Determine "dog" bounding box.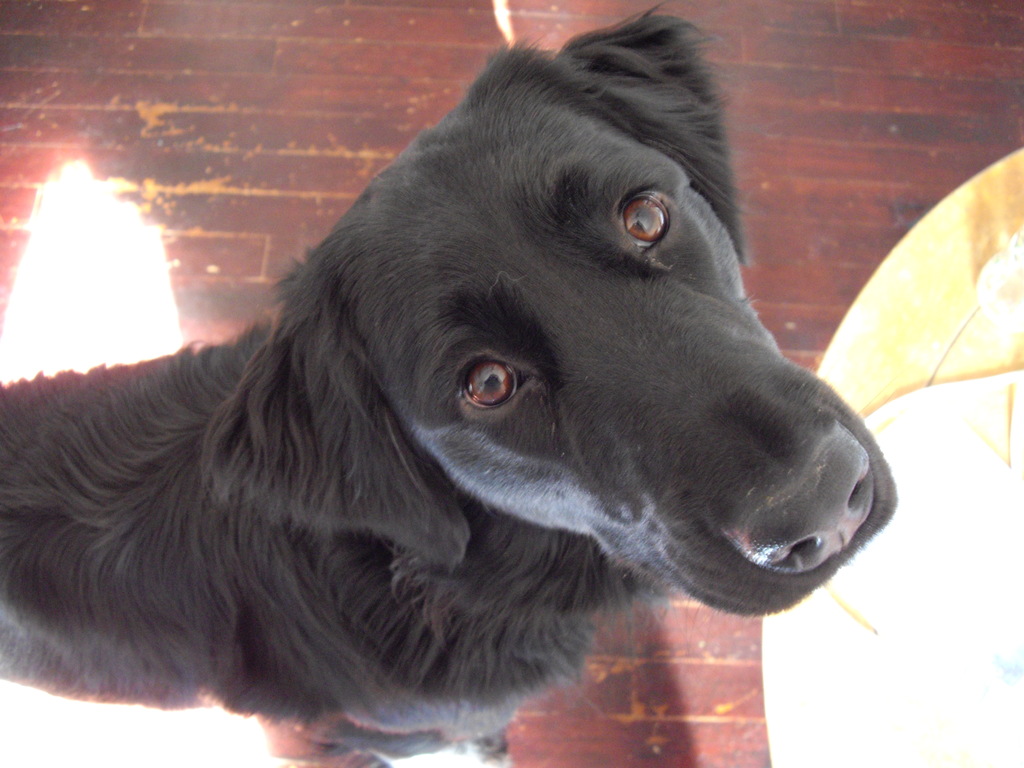
Determined: 0 0 899 767.
